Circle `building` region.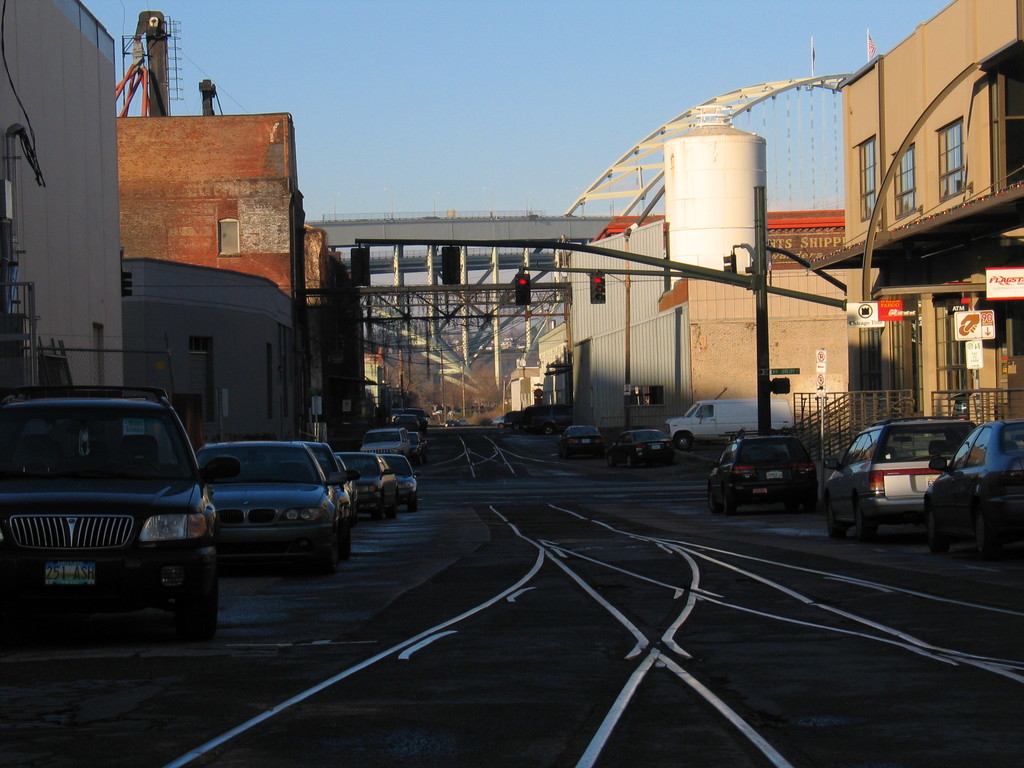
Region: [left=0, top=0, right=123, bottom=390].
